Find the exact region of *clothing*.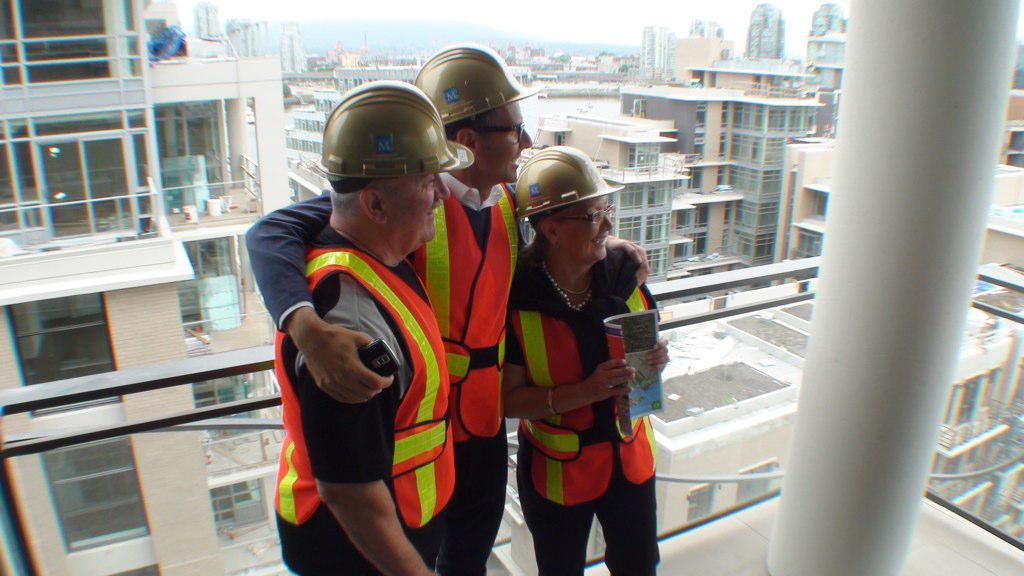
Exact region: box(246, 171, 529, 575).
